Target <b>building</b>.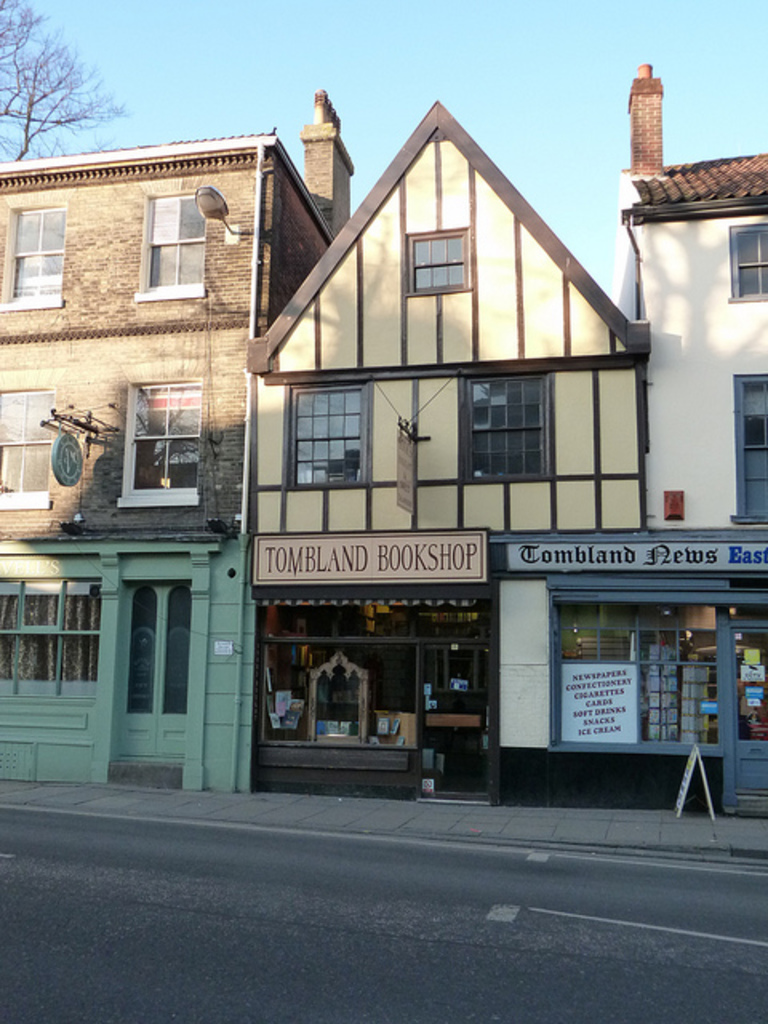
Target region: 618/67/766/813.
